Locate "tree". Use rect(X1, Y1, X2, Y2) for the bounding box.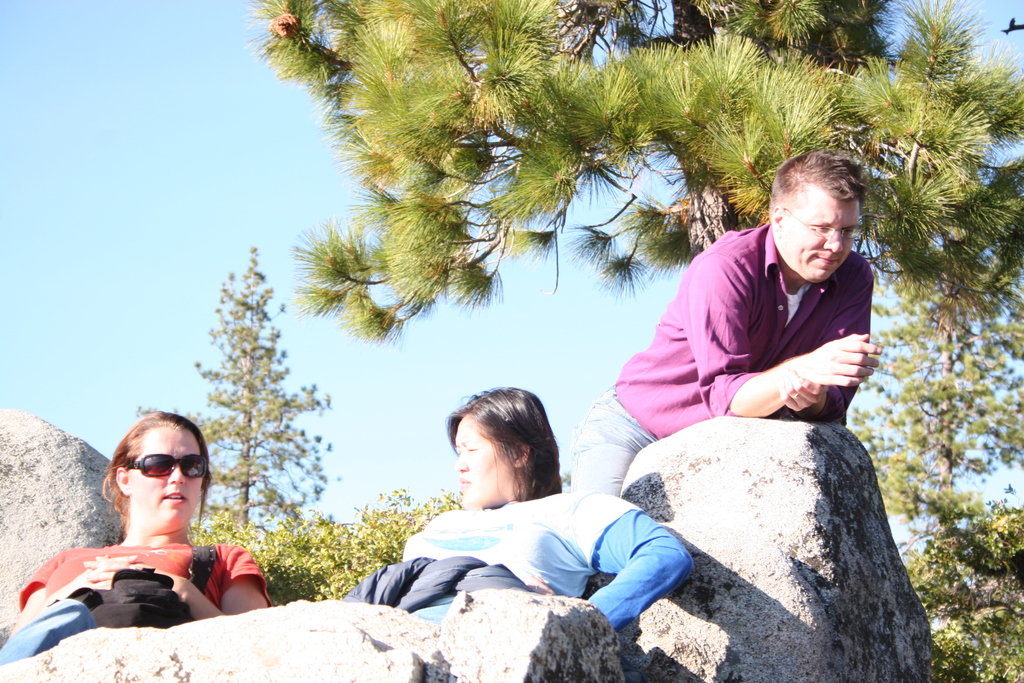
rect(257, 0, 1023, 349).
